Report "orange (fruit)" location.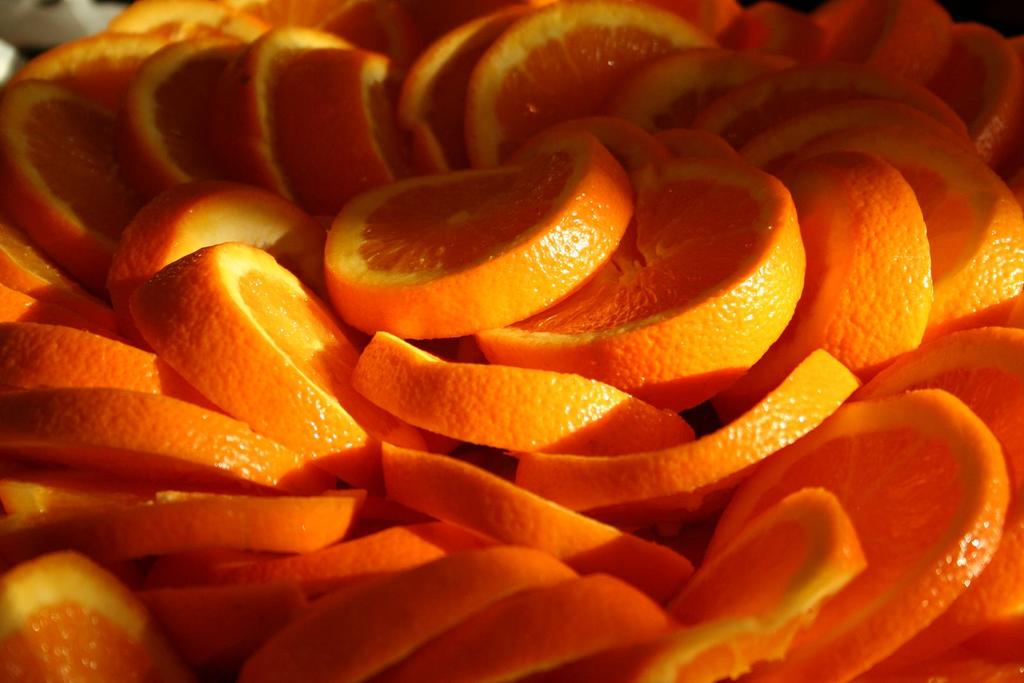
Report: (left=203, top=524, right=488, bottom=577).
